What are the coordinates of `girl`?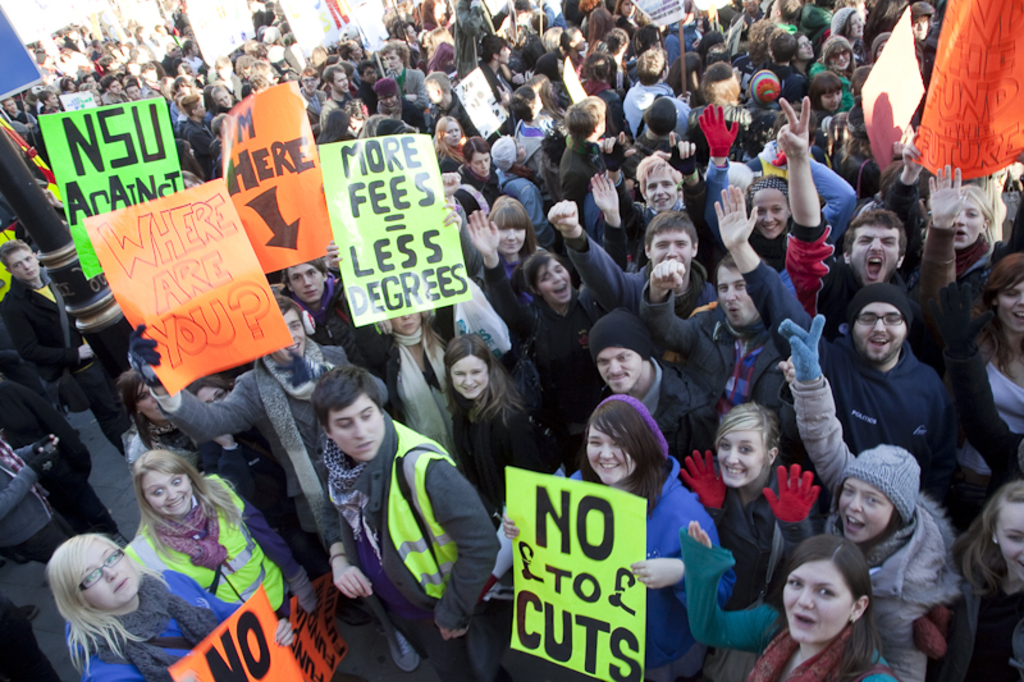
45, 537, 294, 681.
